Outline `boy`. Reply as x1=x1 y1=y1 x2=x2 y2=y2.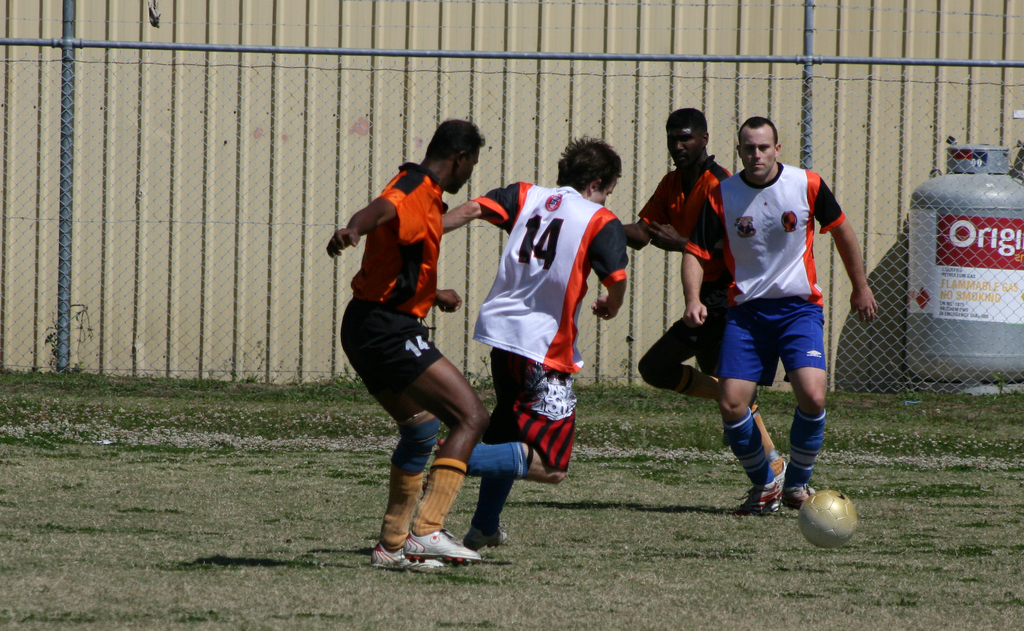
x1=439 y1=145 x2=648 y2=542.
